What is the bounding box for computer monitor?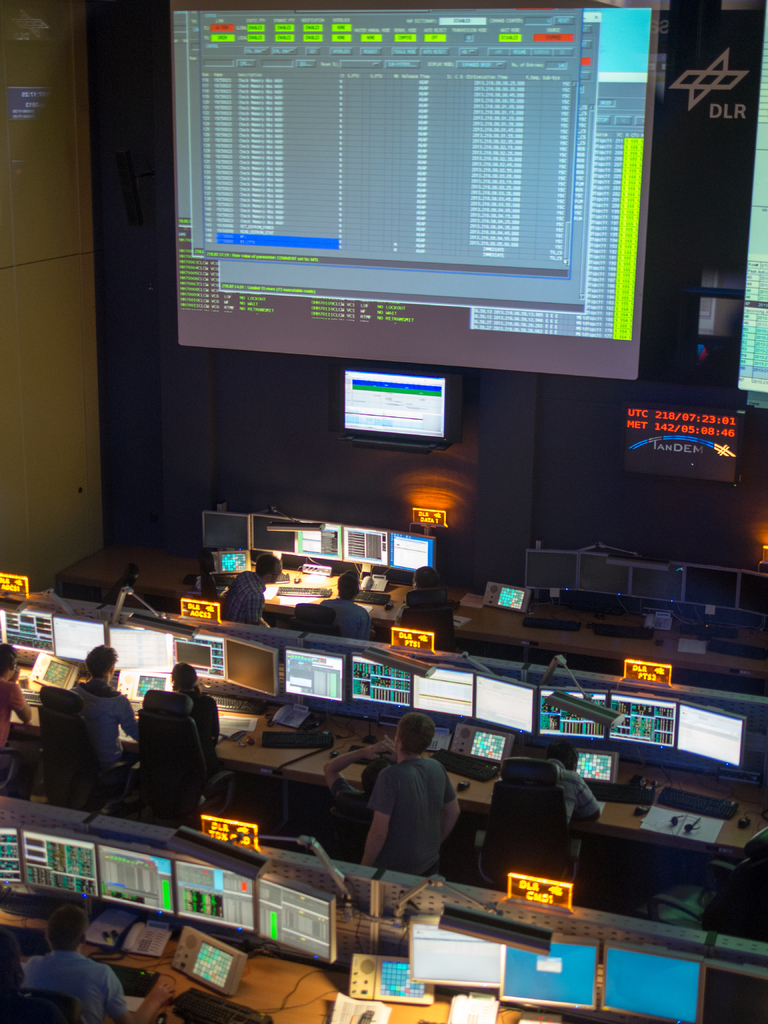
rect(634, 564, 676, 623).
